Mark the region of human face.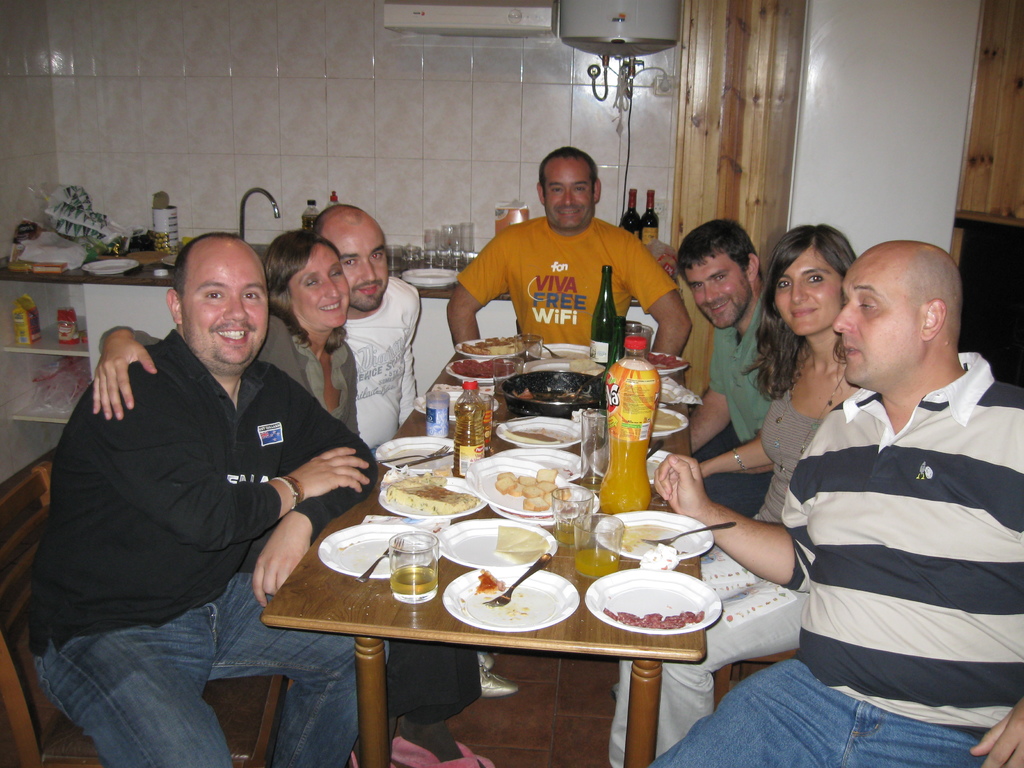
Region: [831, 253, 924, 383].
